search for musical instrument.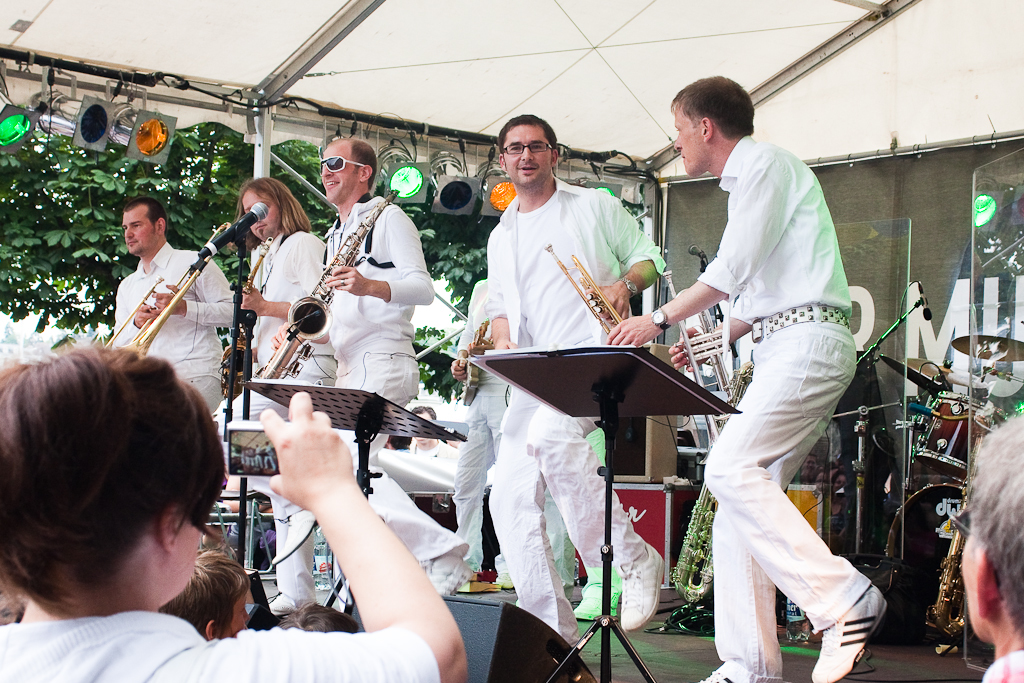
Found at (left=253, top=180, right=404, bottom=383).
